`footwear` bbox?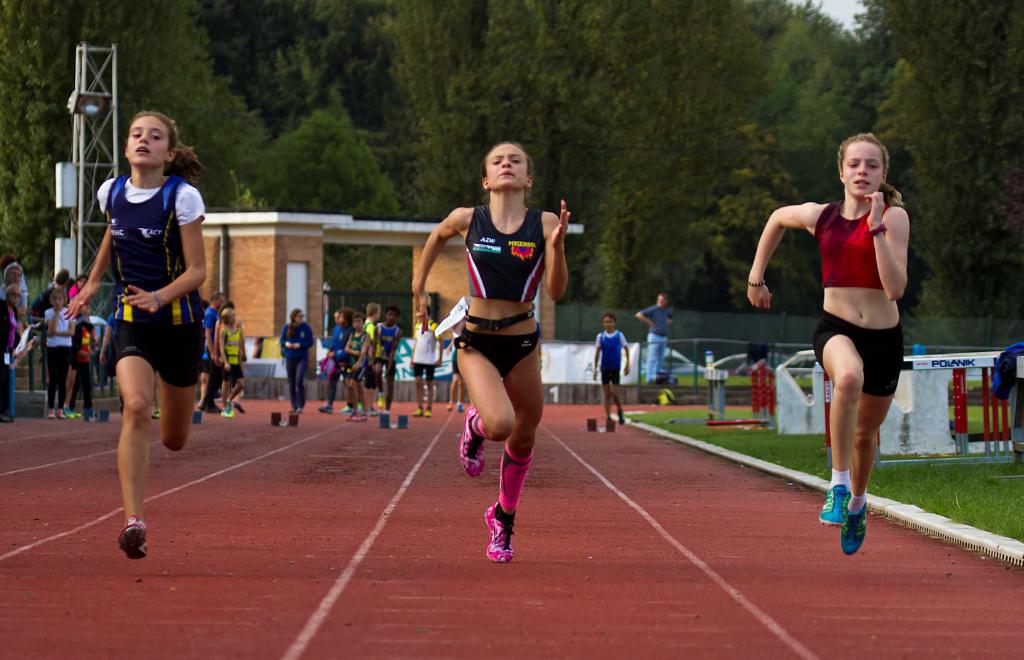
(x1=815, y1=483, x2=851, y2=526)
